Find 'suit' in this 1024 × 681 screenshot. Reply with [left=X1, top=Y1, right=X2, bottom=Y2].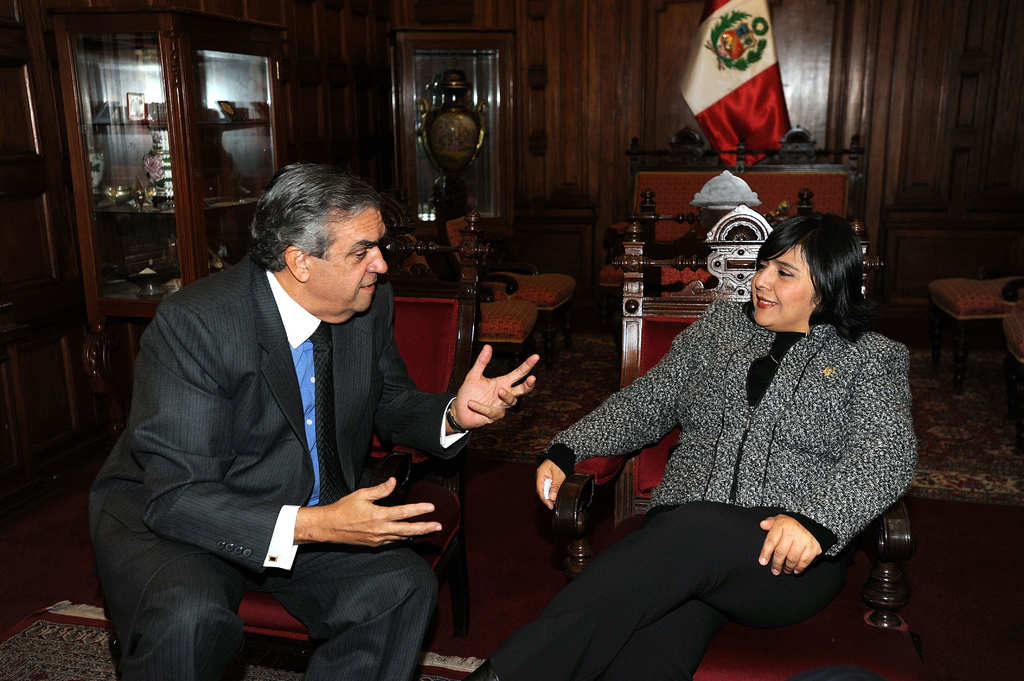
[left=96, top=157, right=442, bottom=680].
